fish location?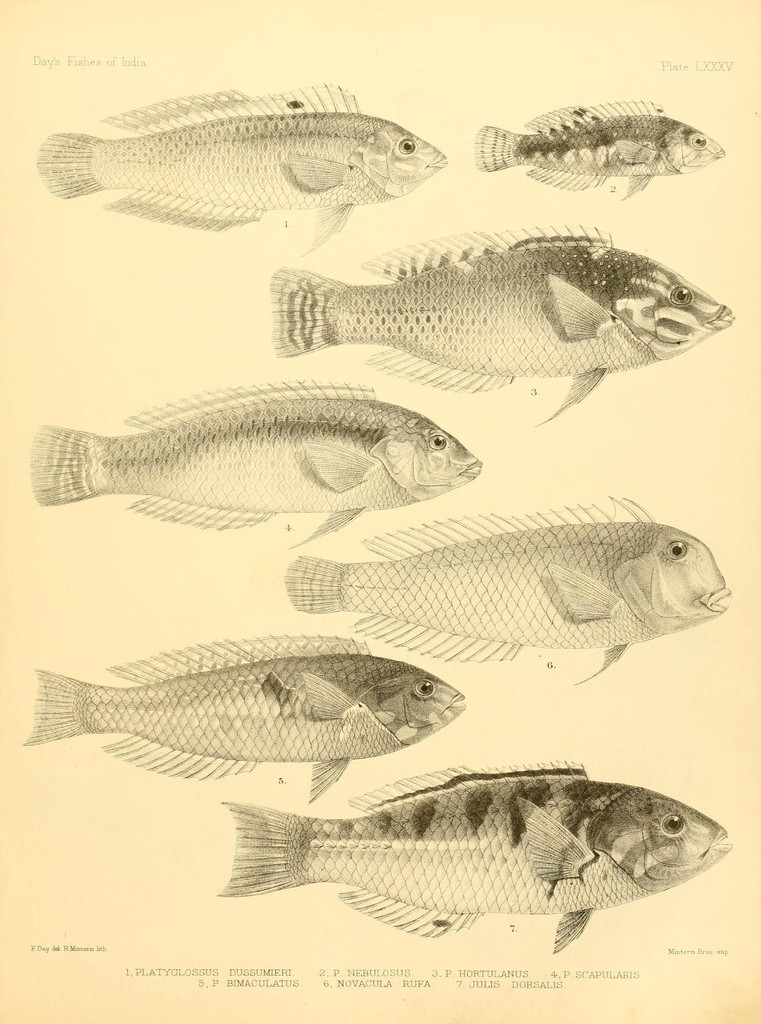
(left=196, top=773, right=723, bottom=948)
